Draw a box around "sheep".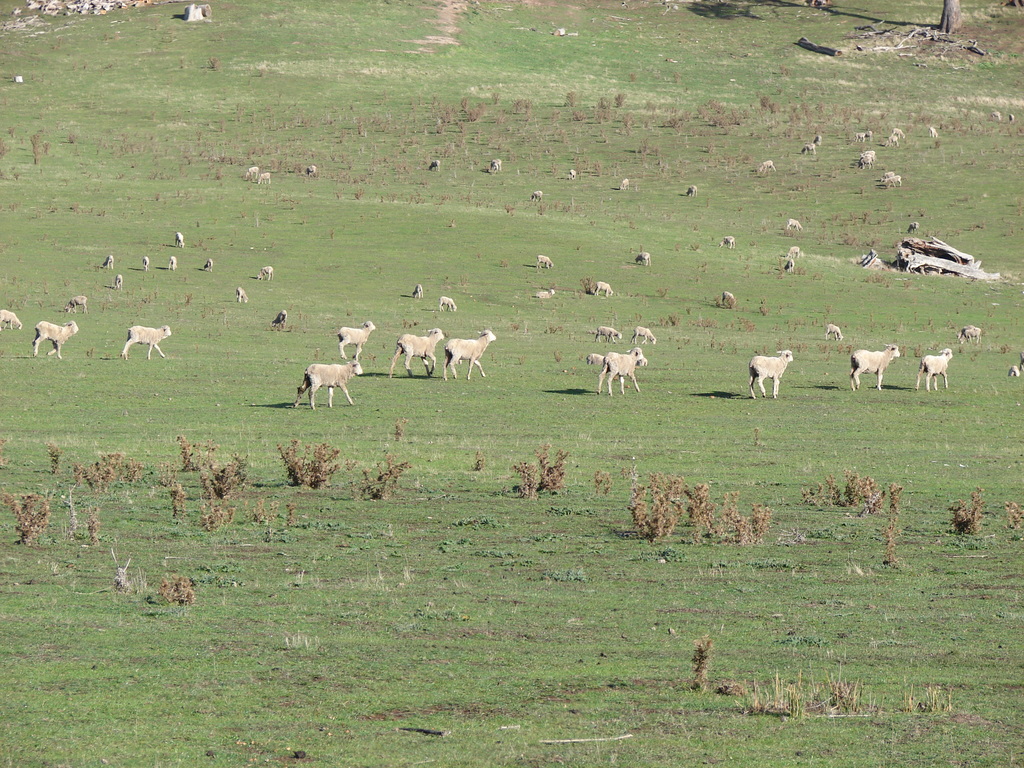
Rect(787, 246, 800, 257).
